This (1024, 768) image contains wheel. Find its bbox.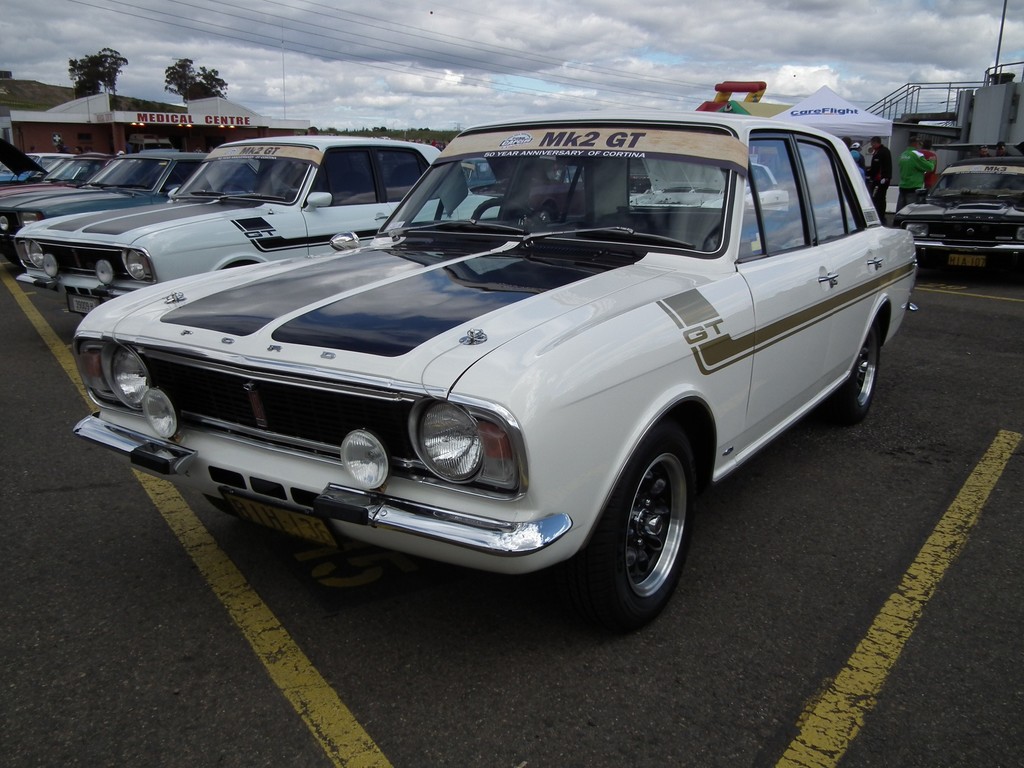
<region>474, 198, 538, 219</region>.
